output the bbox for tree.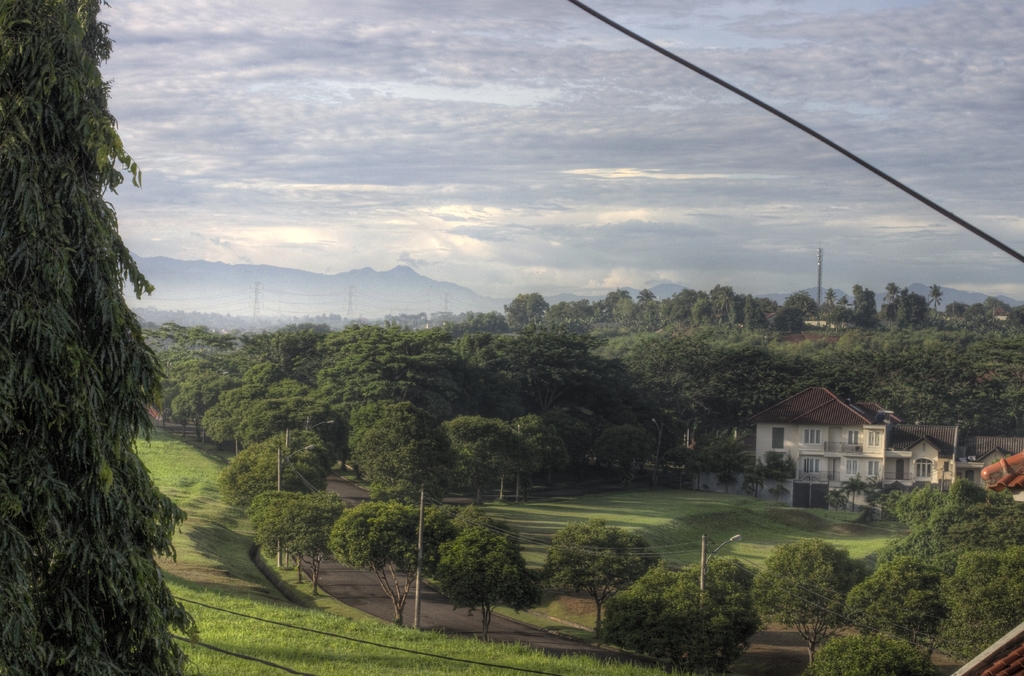
Rect(804, 631, 937, 675).
